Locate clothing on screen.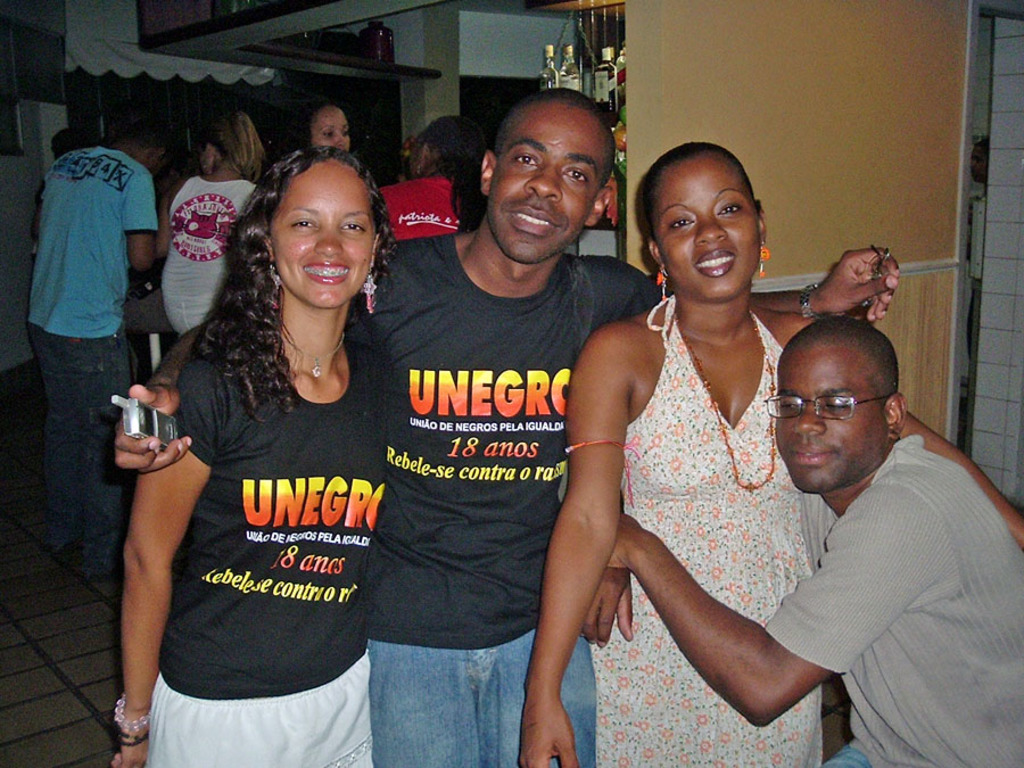
On screen at [x1=338, y1=238, x2=654, y2=767].
